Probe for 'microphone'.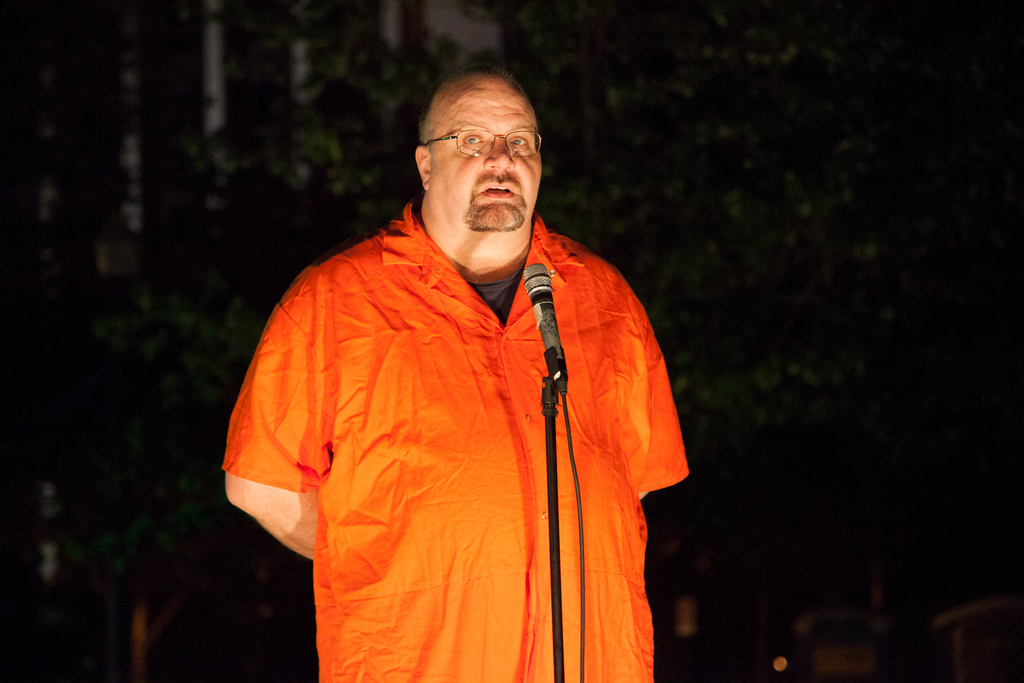
Probe result: 520 261 570 391.
